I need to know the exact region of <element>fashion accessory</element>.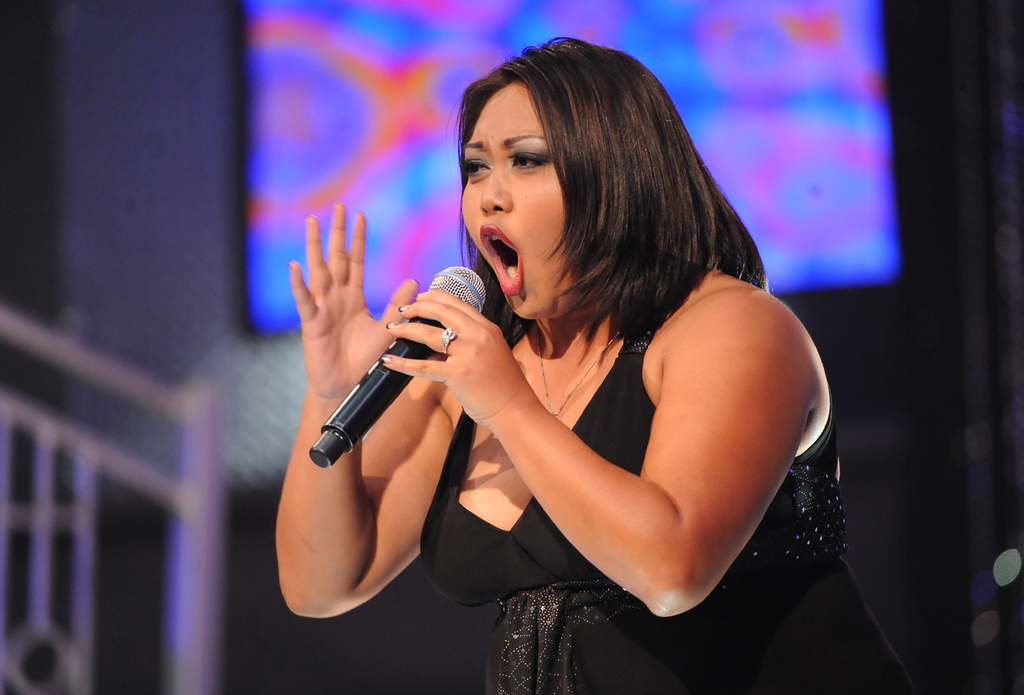
Region: box=[438, 328, 457, 357].
